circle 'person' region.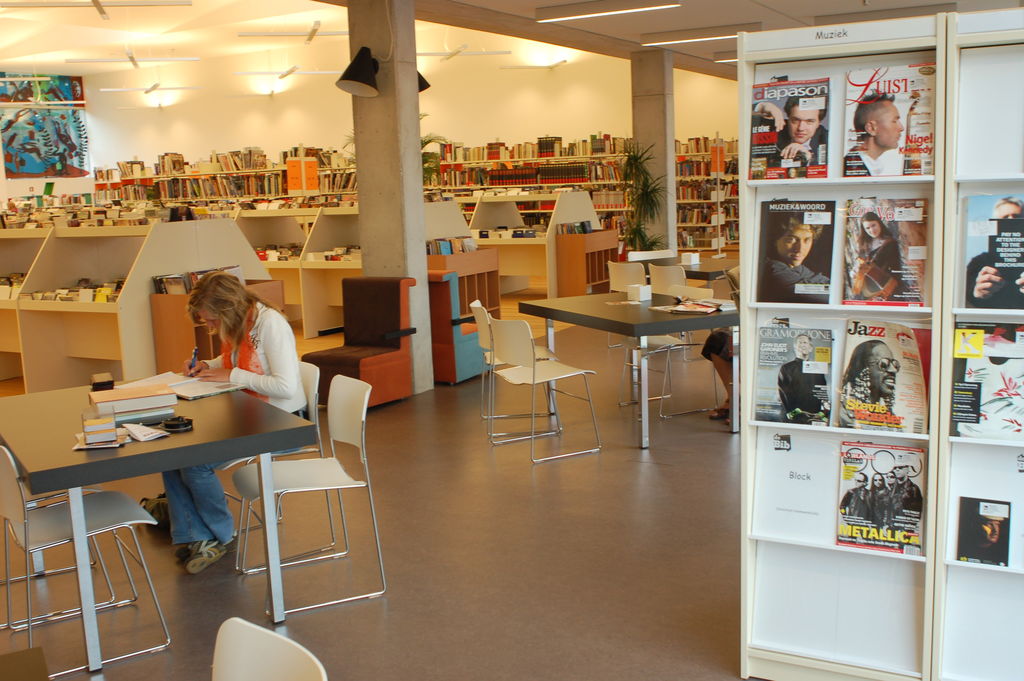
Region: l=702, t=320, r=731, b=426.
